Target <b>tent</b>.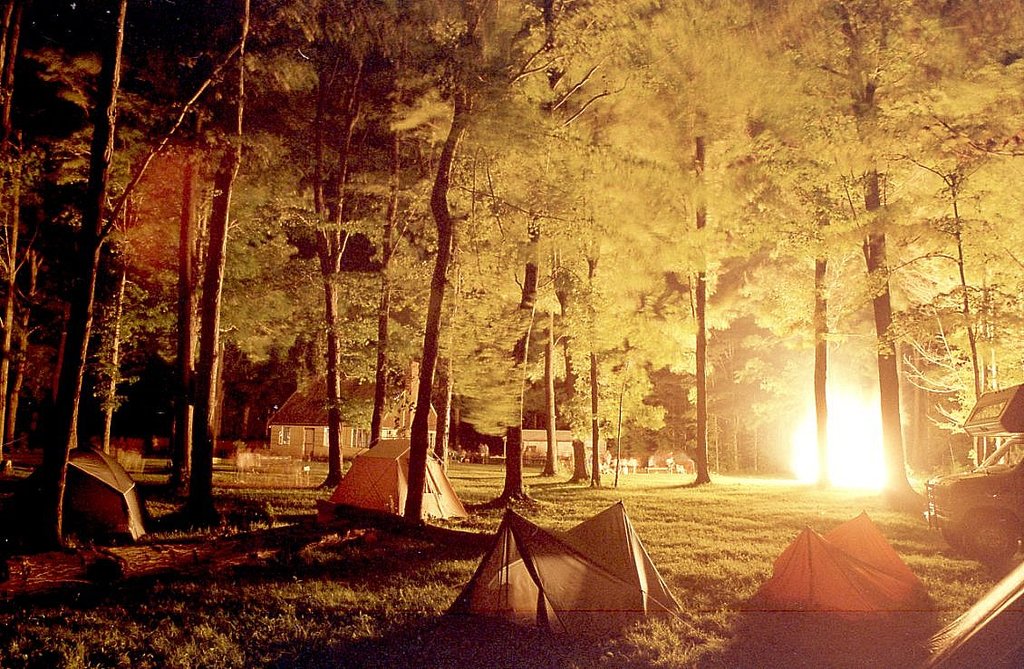
Target region: 43,437,169,541.
